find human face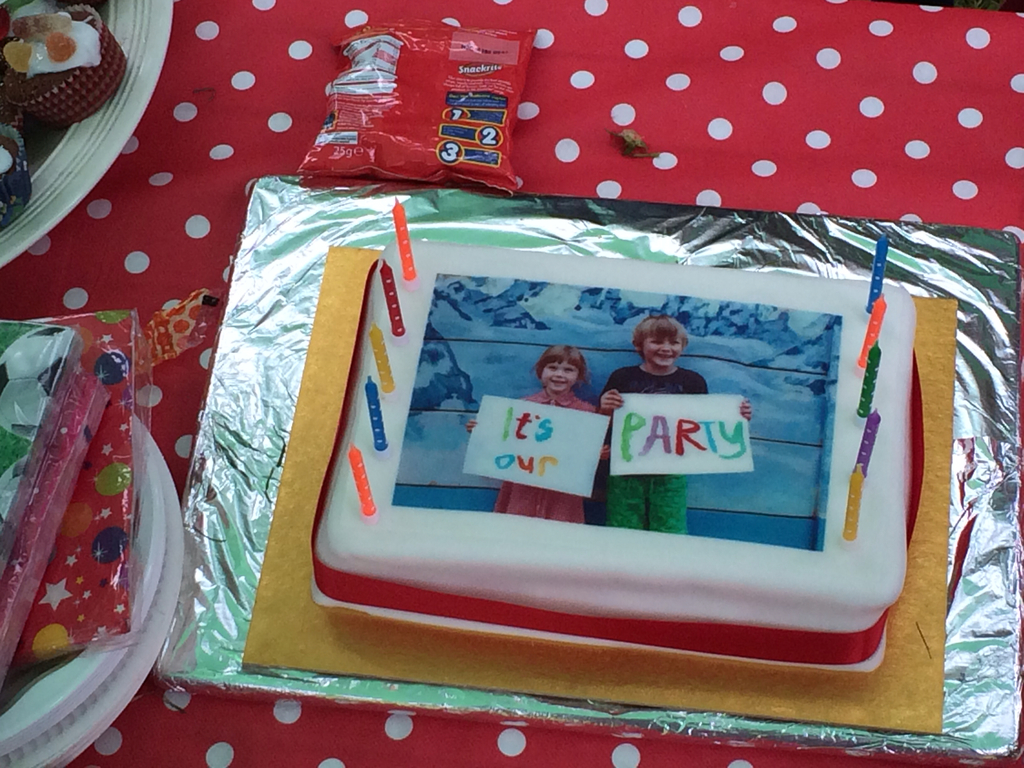
<region>541, 361, 578, 391</region>
